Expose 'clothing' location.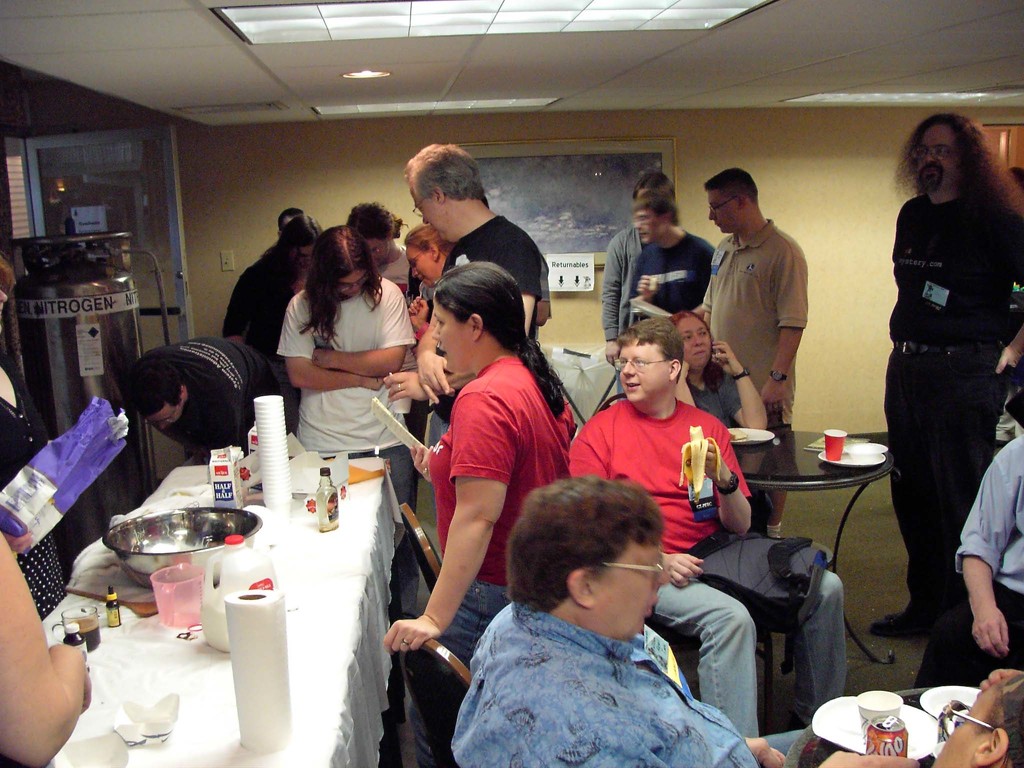
Exposed at pyautogui.locateOnScreen(628, 219, 729, 332).
